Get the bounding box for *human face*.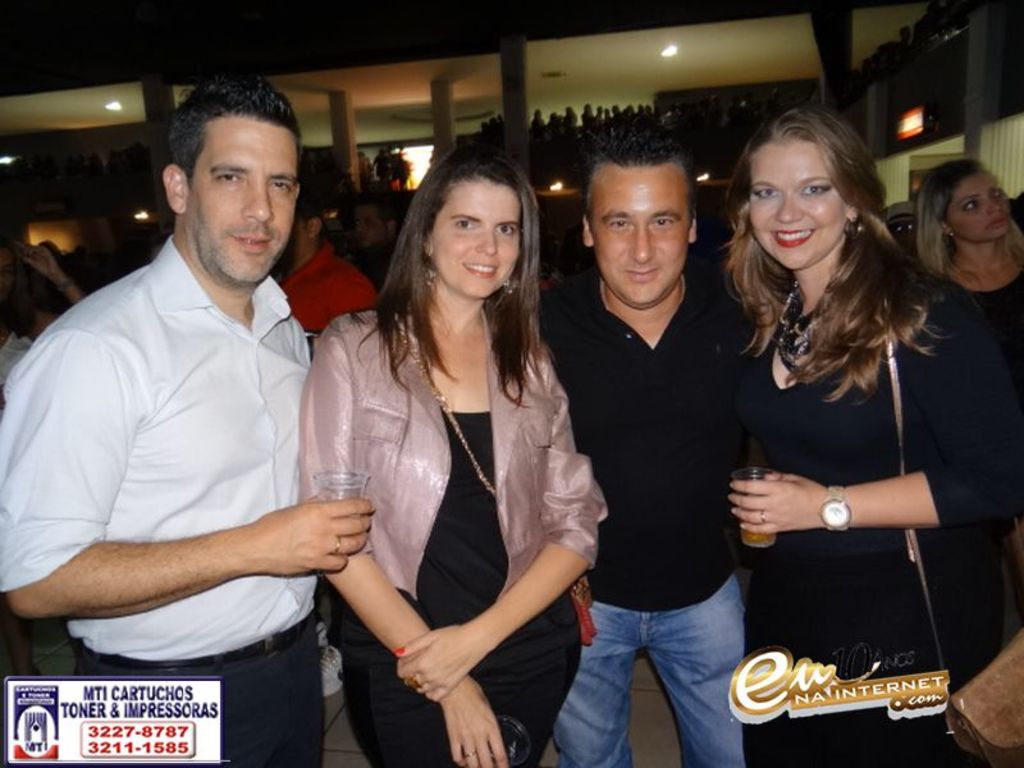
Rect(951, 172, 1009, 242).
